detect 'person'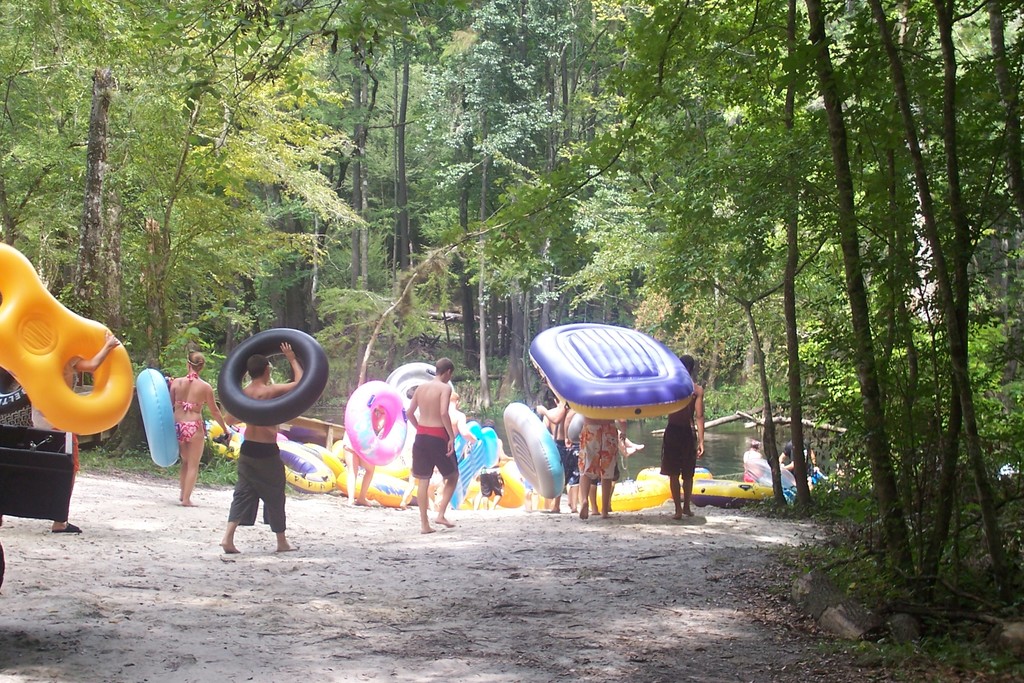
{"x1": 31, "y1": 331, "x2": 123, "y2": 536}
